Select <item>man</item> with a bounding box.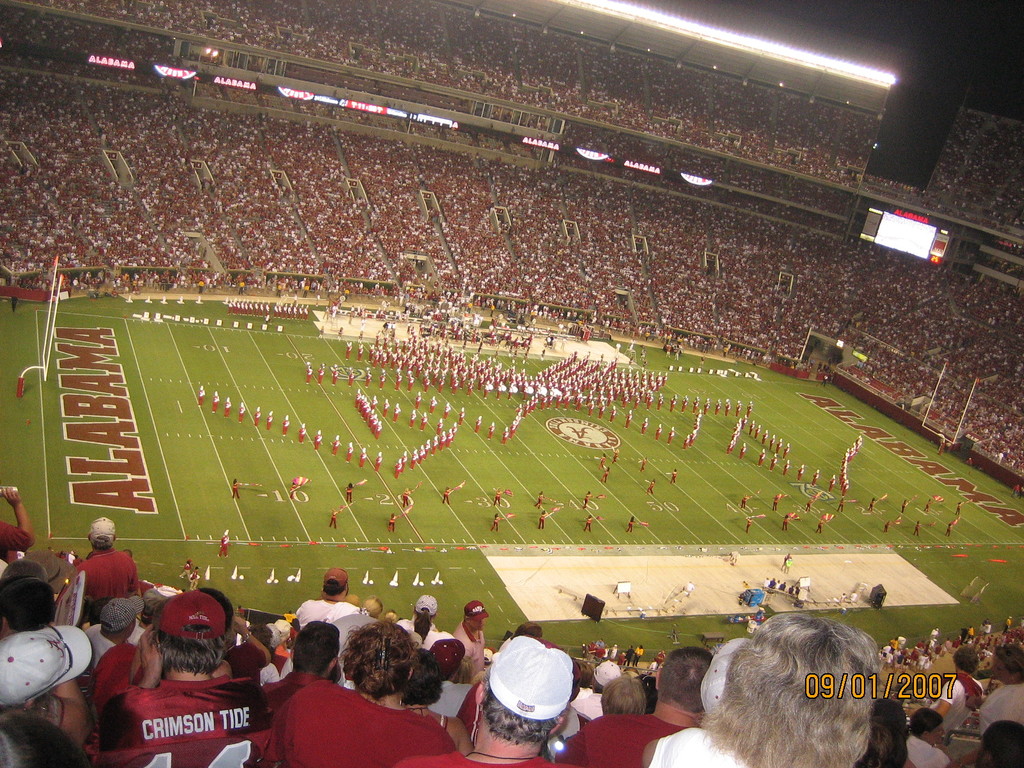
<box>316,430,318,447</box>.
